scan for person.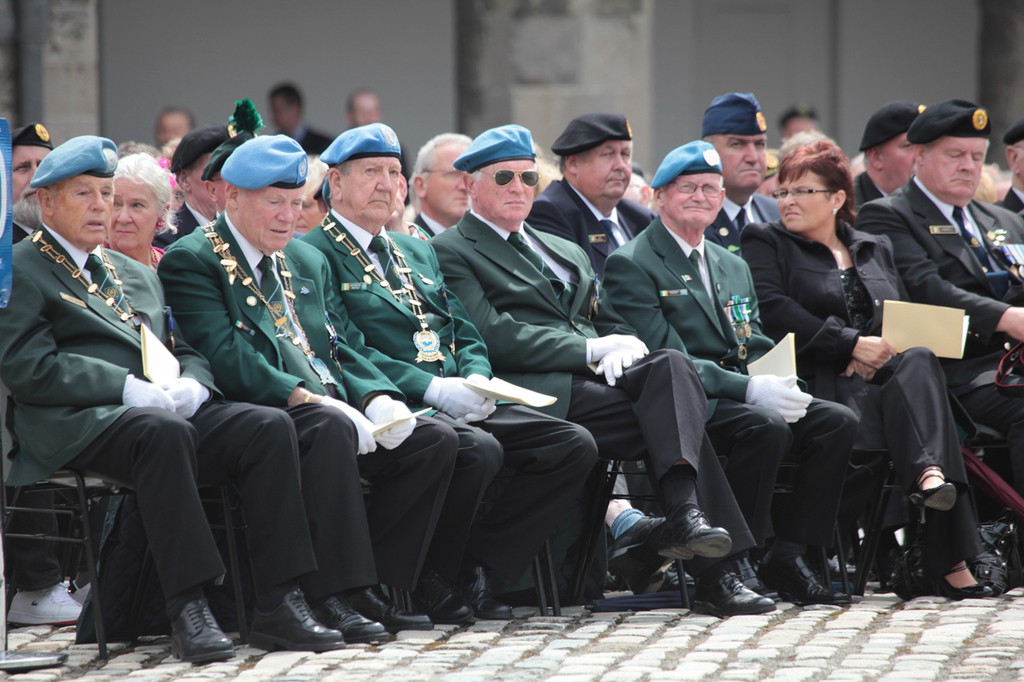
Scan result: l=536, t=160, r=560, b=189.
